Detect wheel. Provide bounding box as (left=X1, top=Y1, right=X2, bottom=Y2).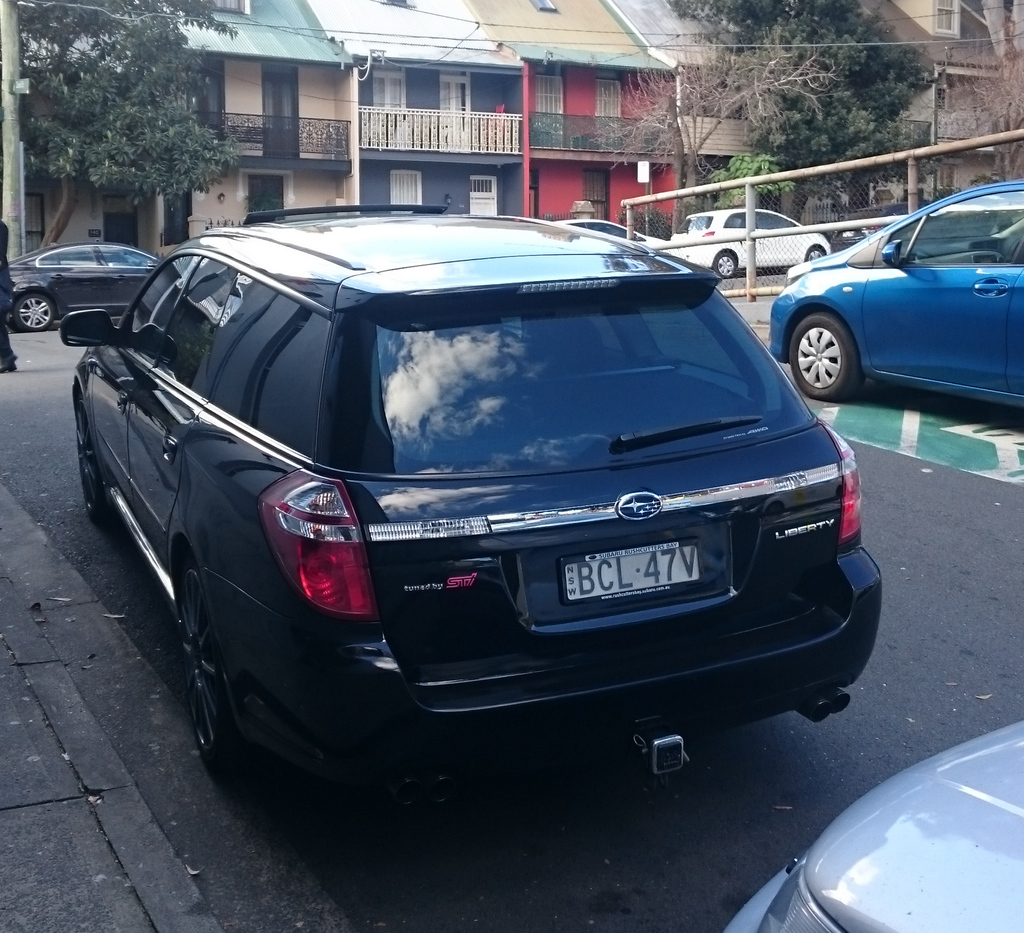
(left=68, top=401, right=118, bottom=527).
